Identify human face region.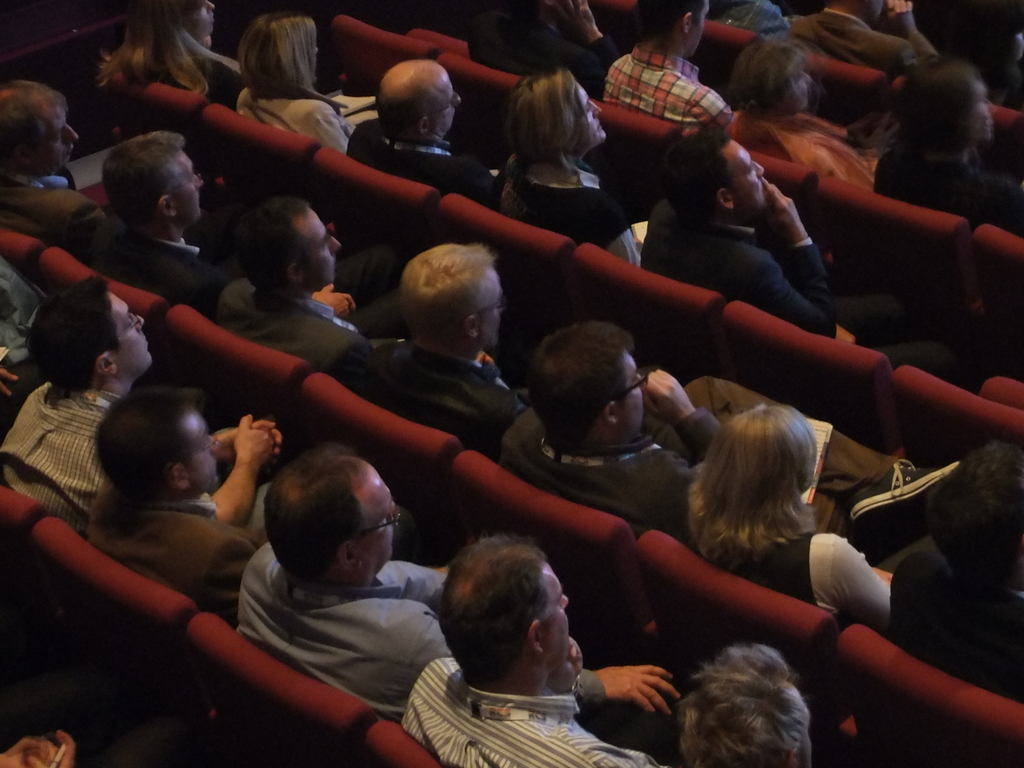
Region: <bbox>623, 353, 649, 428</bbox>.
